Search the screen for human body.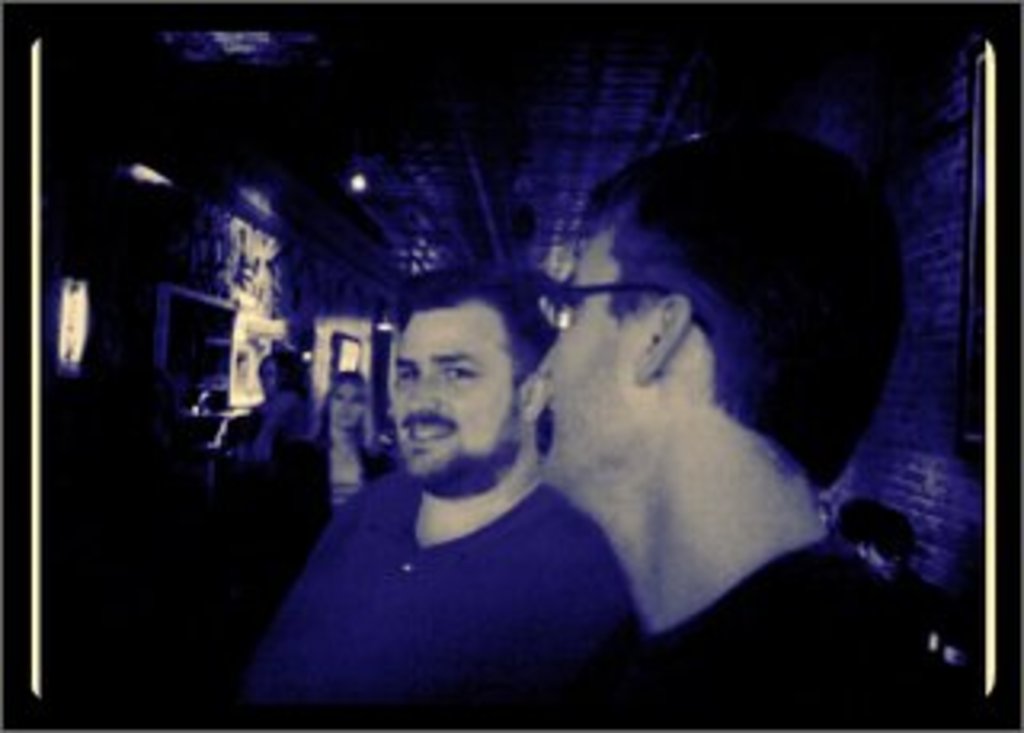
Found at [left=240, top=387, right=330, bottom=467].
